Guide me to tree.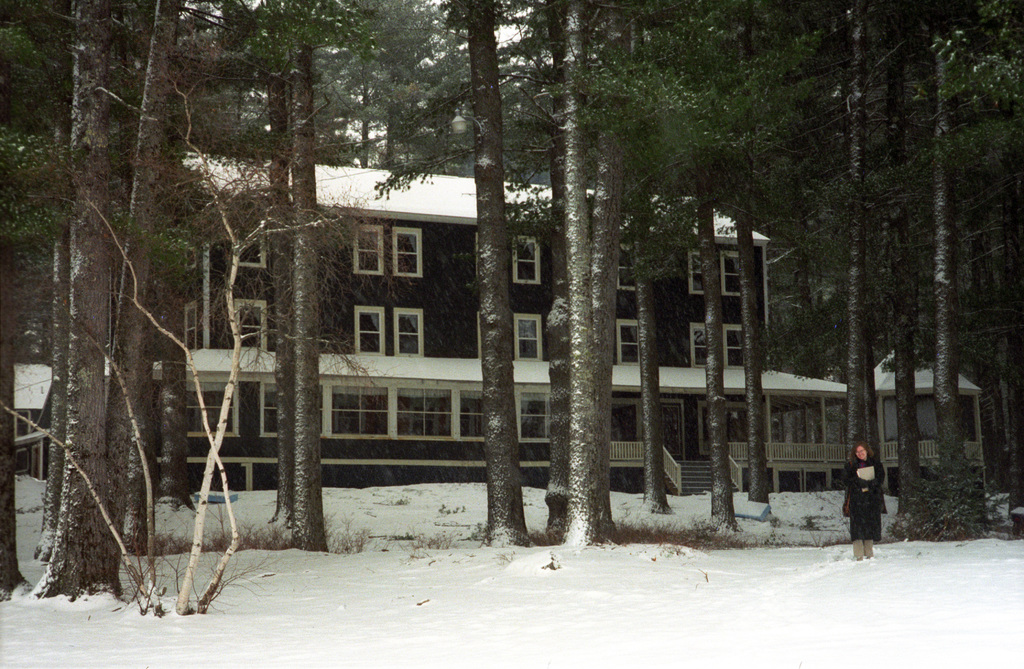
Guidance: detection(95, 0, 198, 560).
